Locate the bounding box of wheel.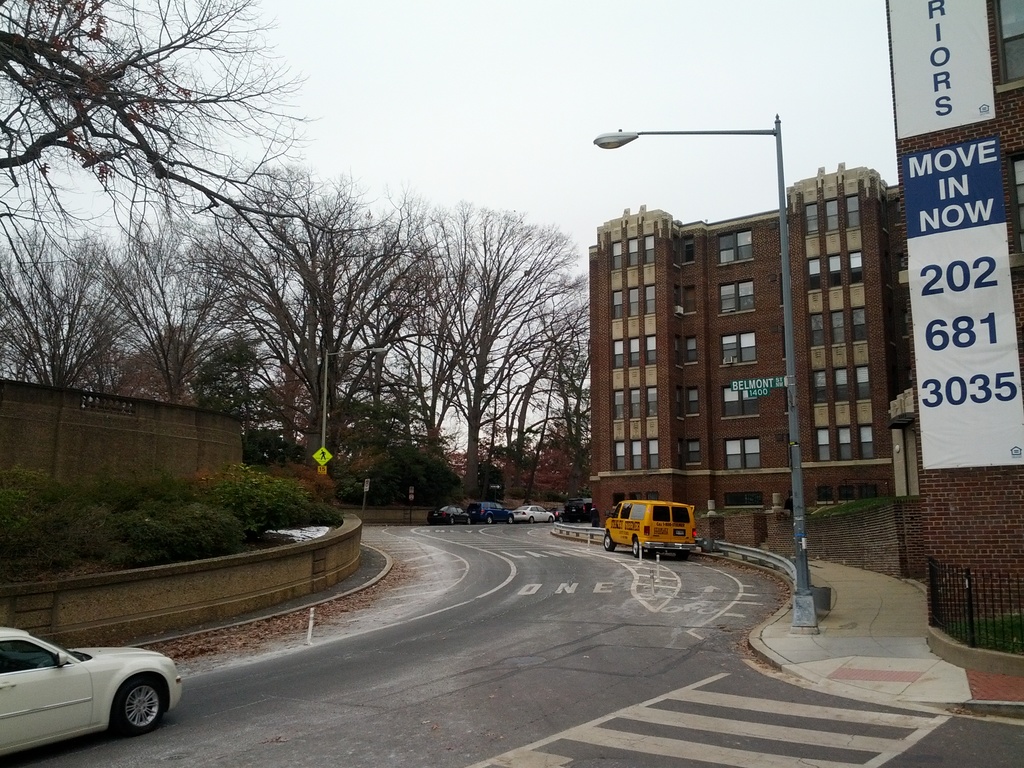
Bounding box: [675,550,690,559].
